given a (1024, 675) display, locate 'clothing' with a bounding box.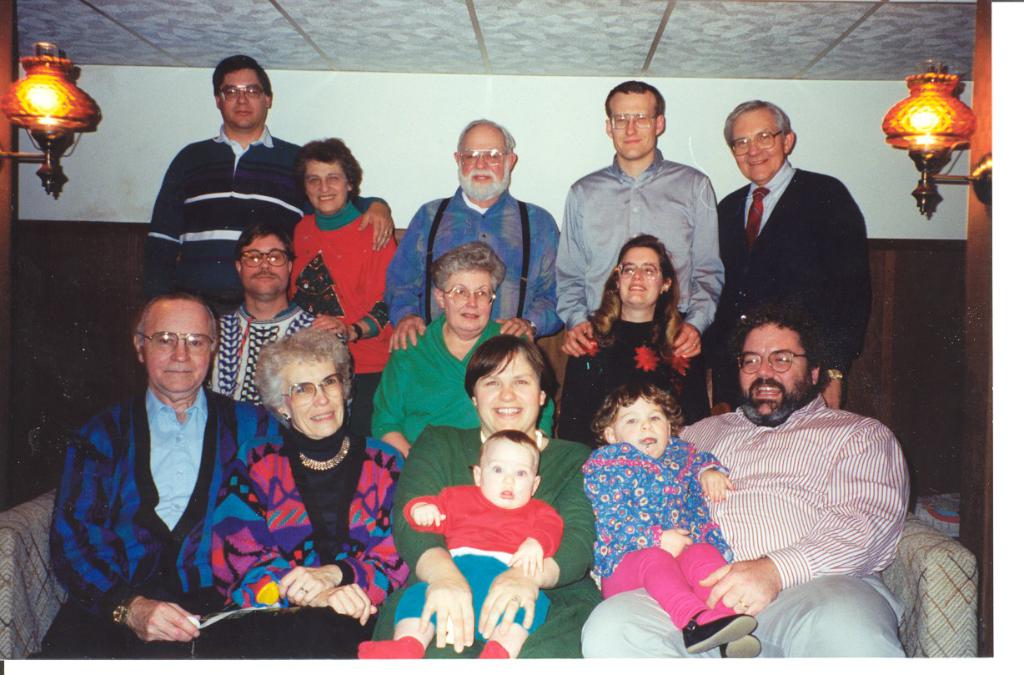
Located: x1=553, y1=154, x2=725, y2=424.
